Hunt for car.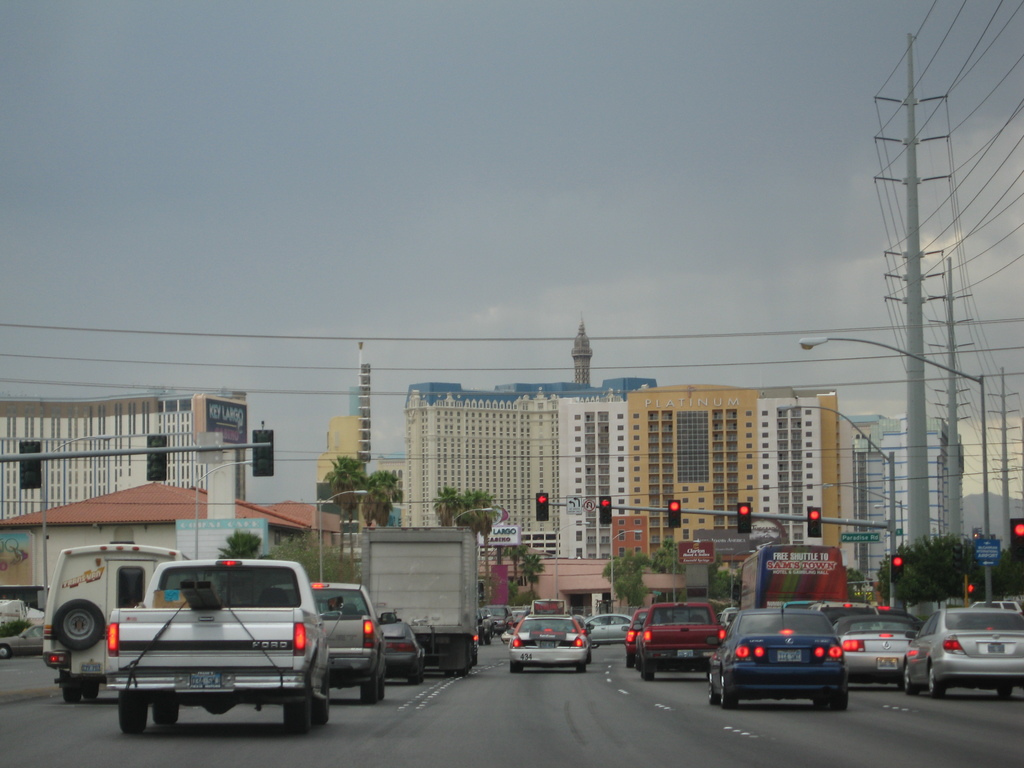
Hunted down at bbox(637, 604, 725, 682).
